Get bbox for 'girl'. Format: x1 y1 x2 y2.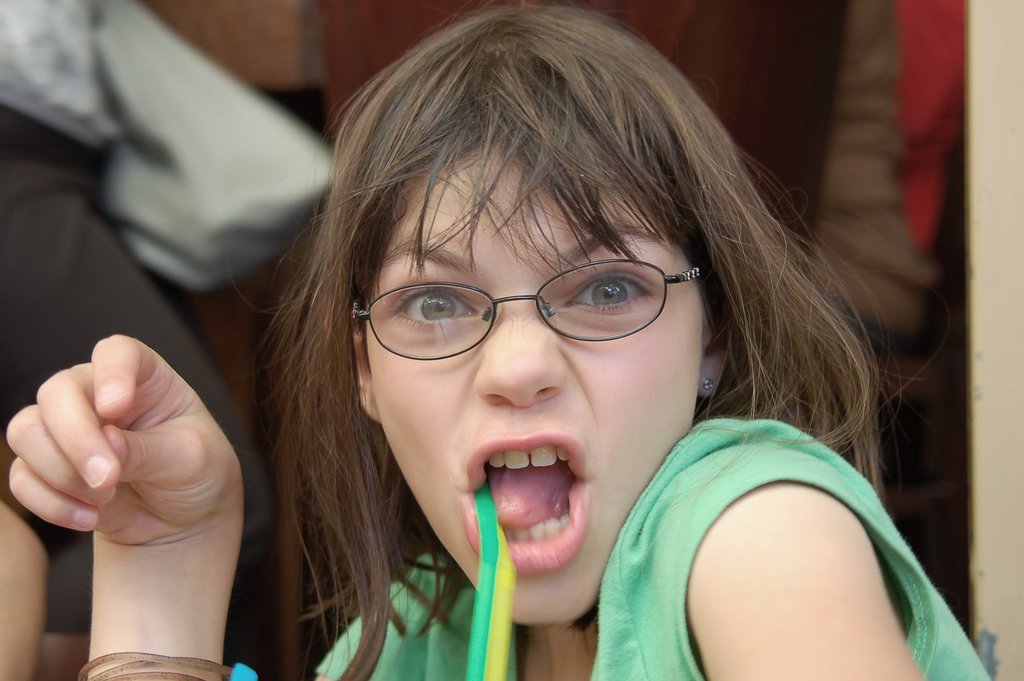
6 4 998 680.
